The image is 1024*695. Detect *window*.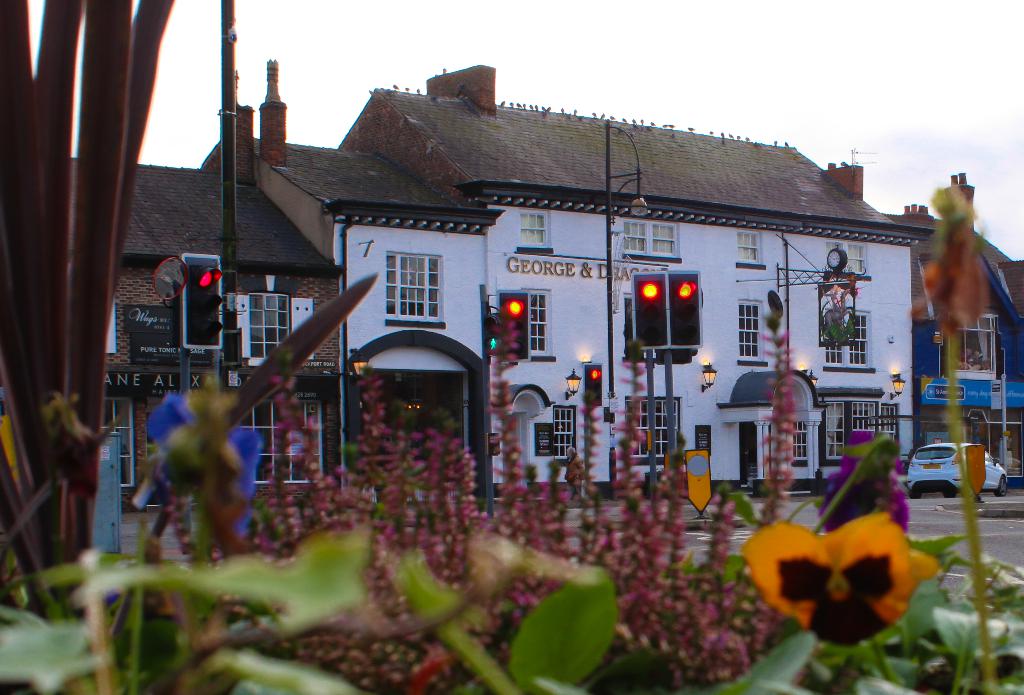
Detection: 100/392/138/487.
